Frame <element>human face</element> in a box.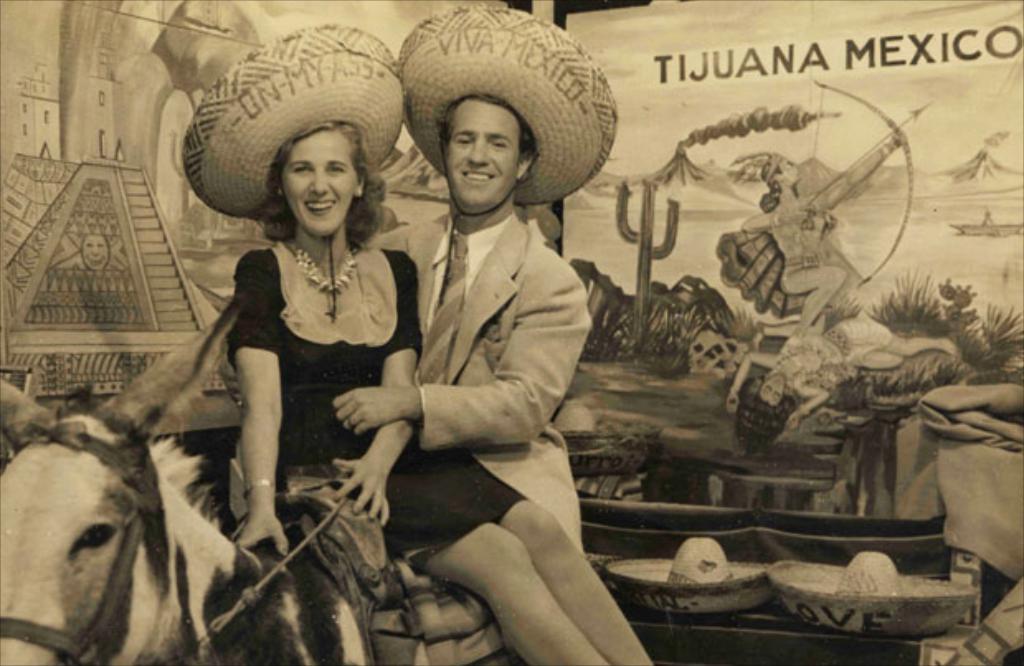
Rect(284, 136, 357, 228).
